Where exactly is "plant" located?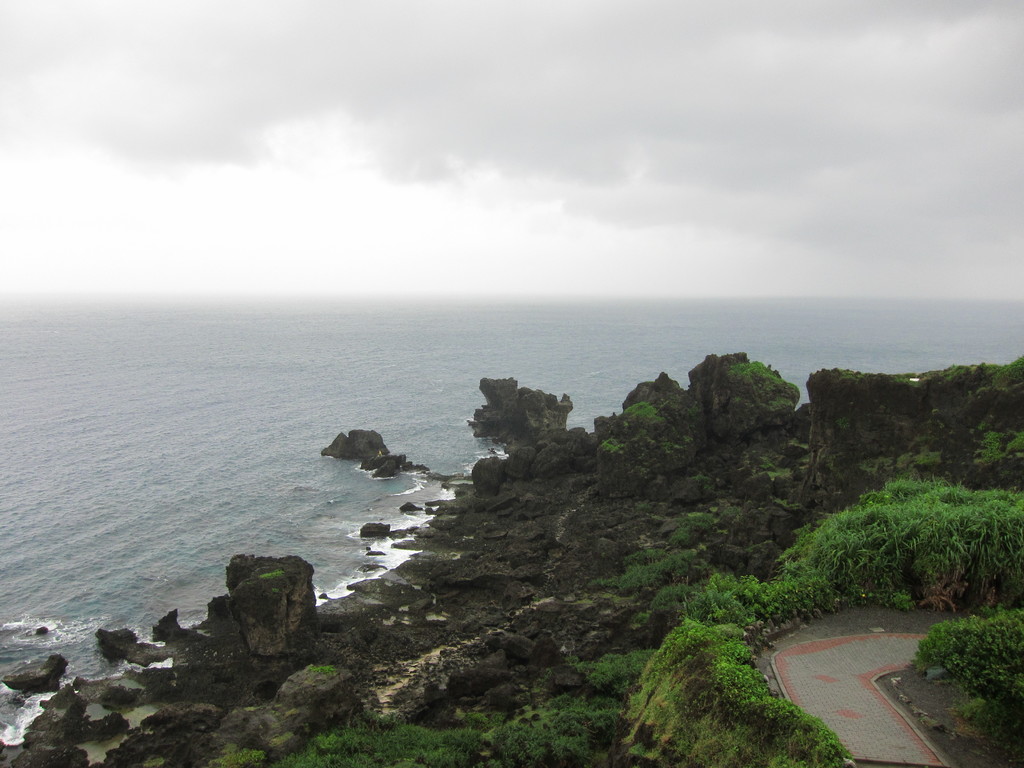
Its bounding box is x1=480 y1=691 x2=630 y2=767.
